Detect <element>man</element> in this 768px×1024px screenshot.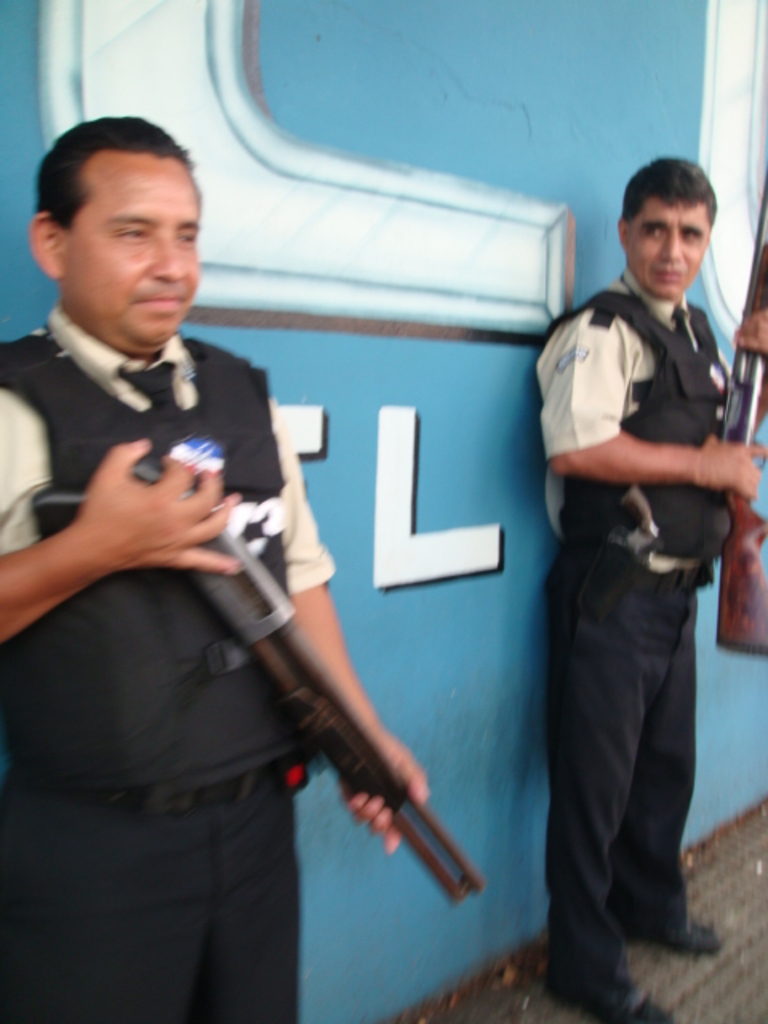
Detection: <region>0, 112, 422, 1022</region>.
